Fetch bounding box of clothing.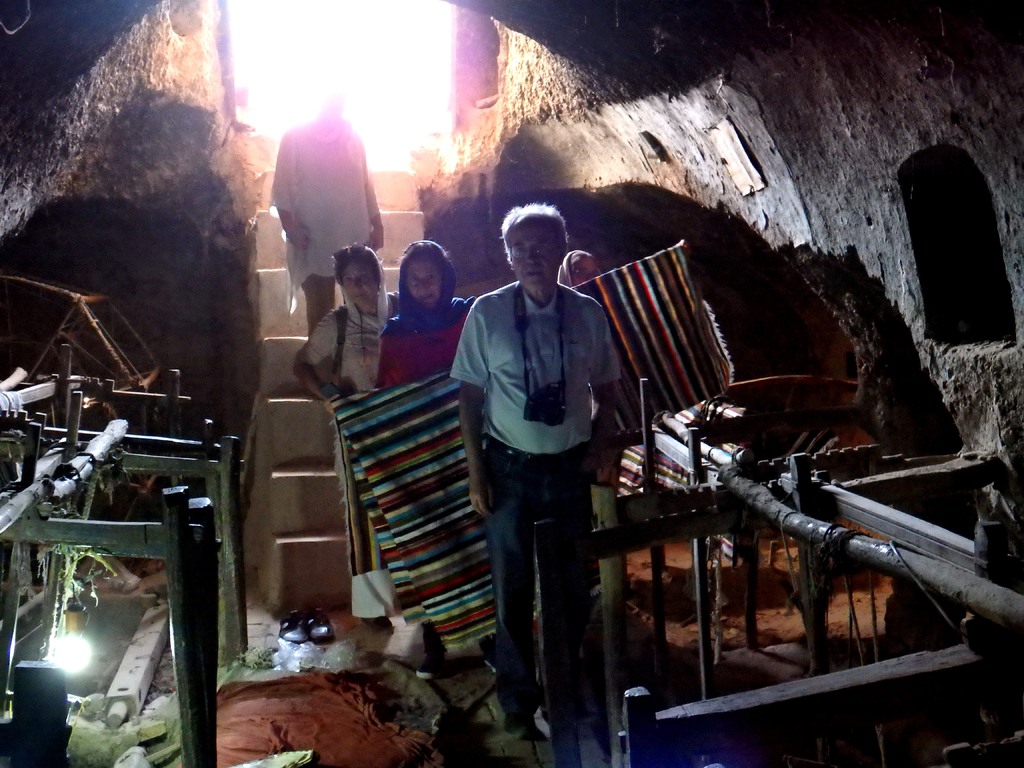
Bbox: x1=453, y1=278, x2=623, y2=737.
